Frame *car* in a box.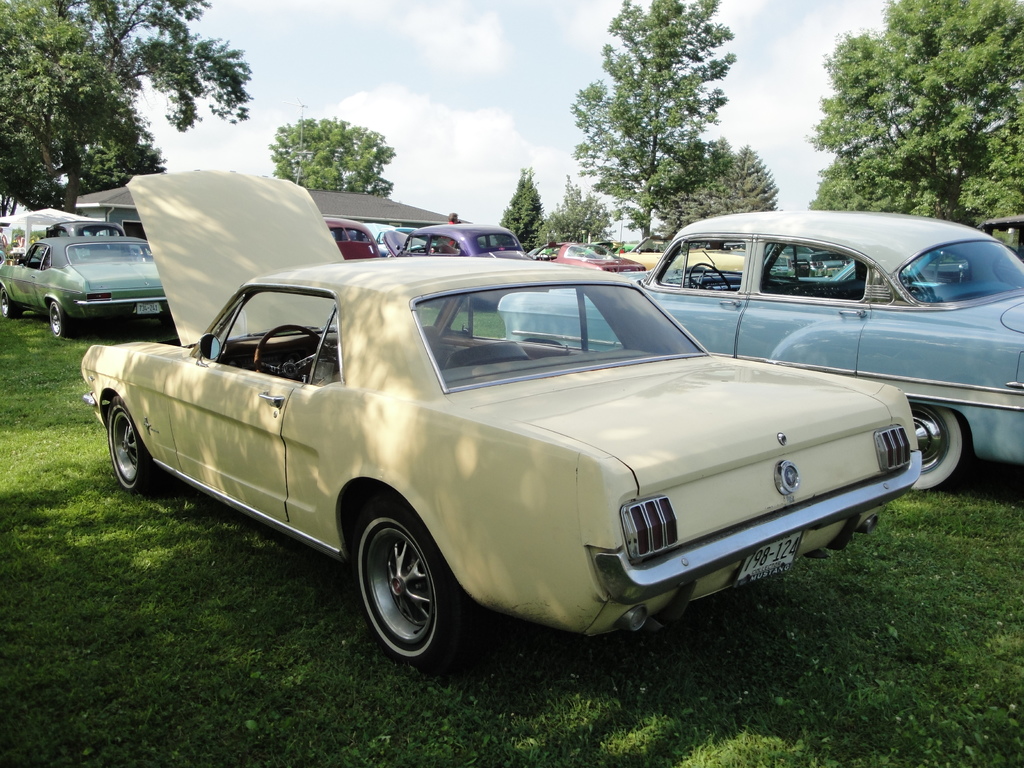
{"left": 392, "top": 224, "right": 538, "bottom": 260}.
